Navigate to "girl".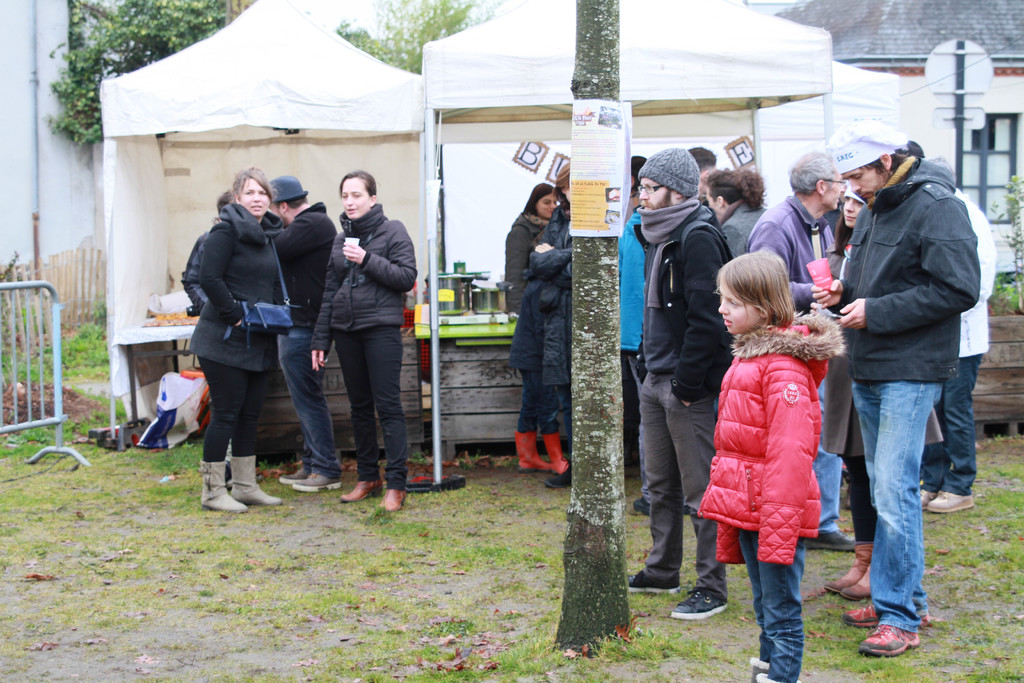
Navigation target: l=690, t=250, r=844, b=682.
